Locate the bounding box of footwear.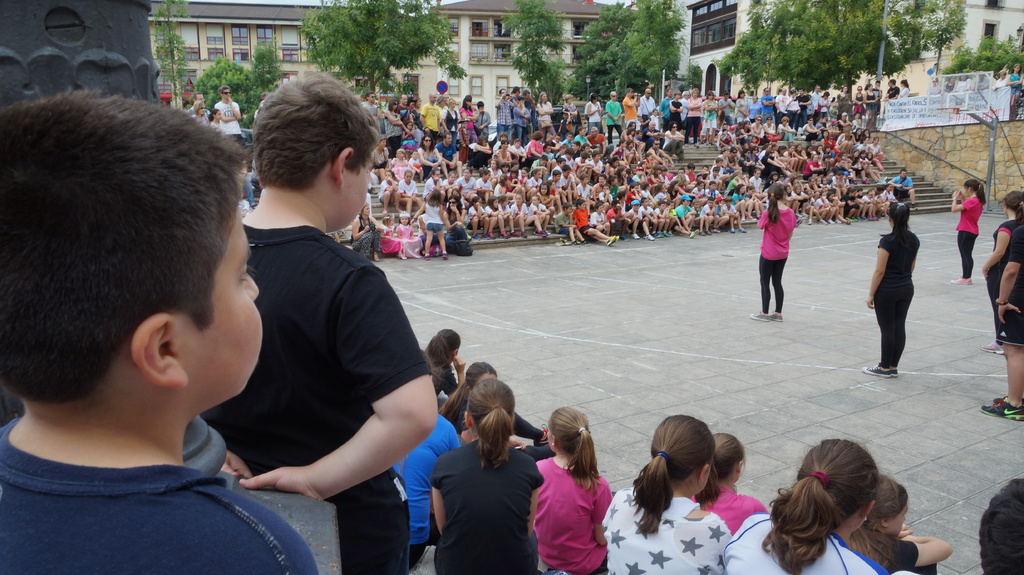
Bounding box: [x1=979, y1=340, x2=1004, y2=354].
